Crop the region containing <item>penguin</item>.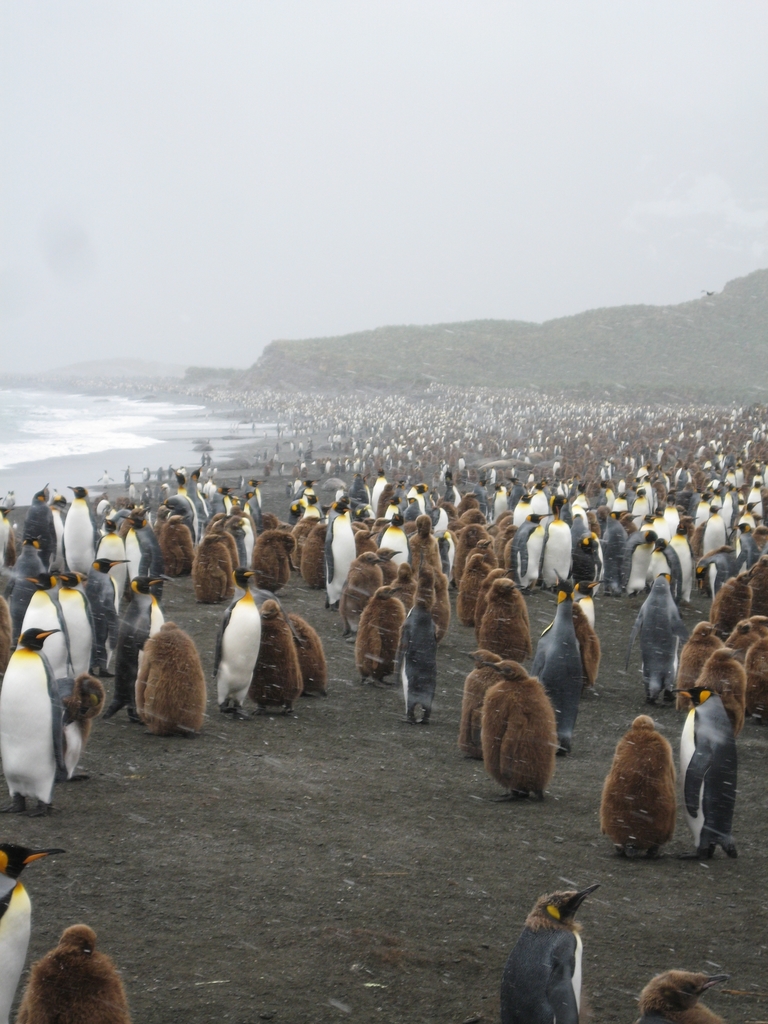
Crop region: [415, 559, 453, 637].
